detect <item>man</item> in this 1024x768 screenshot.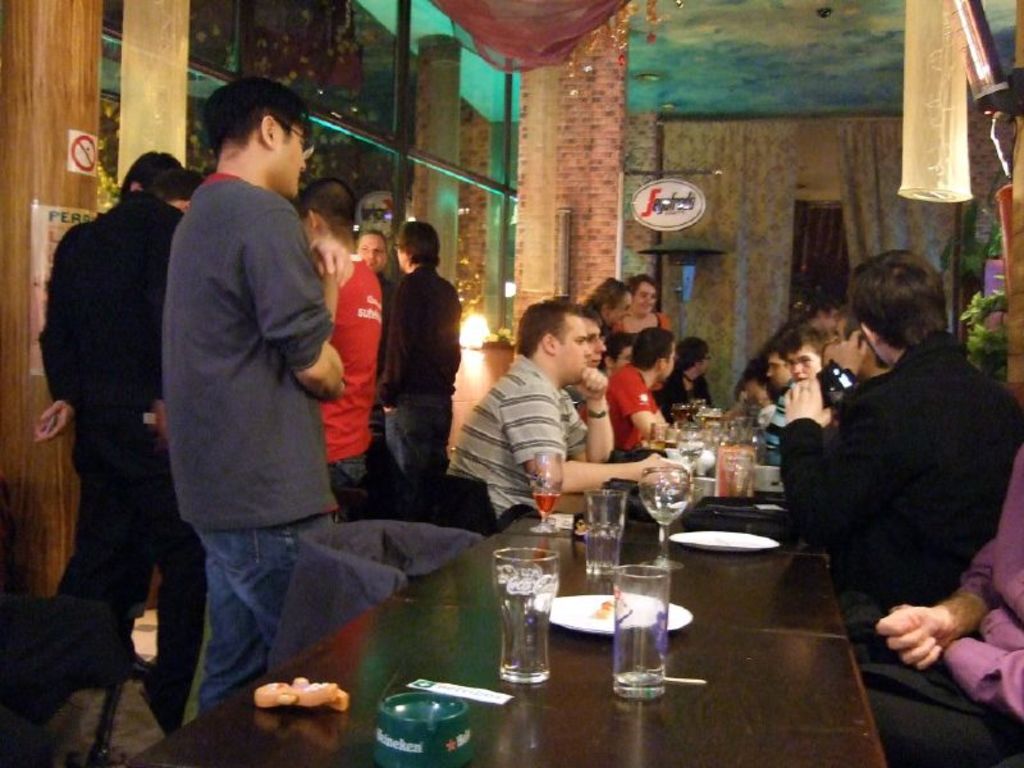
Detection: (435, 297, 682, 531).
